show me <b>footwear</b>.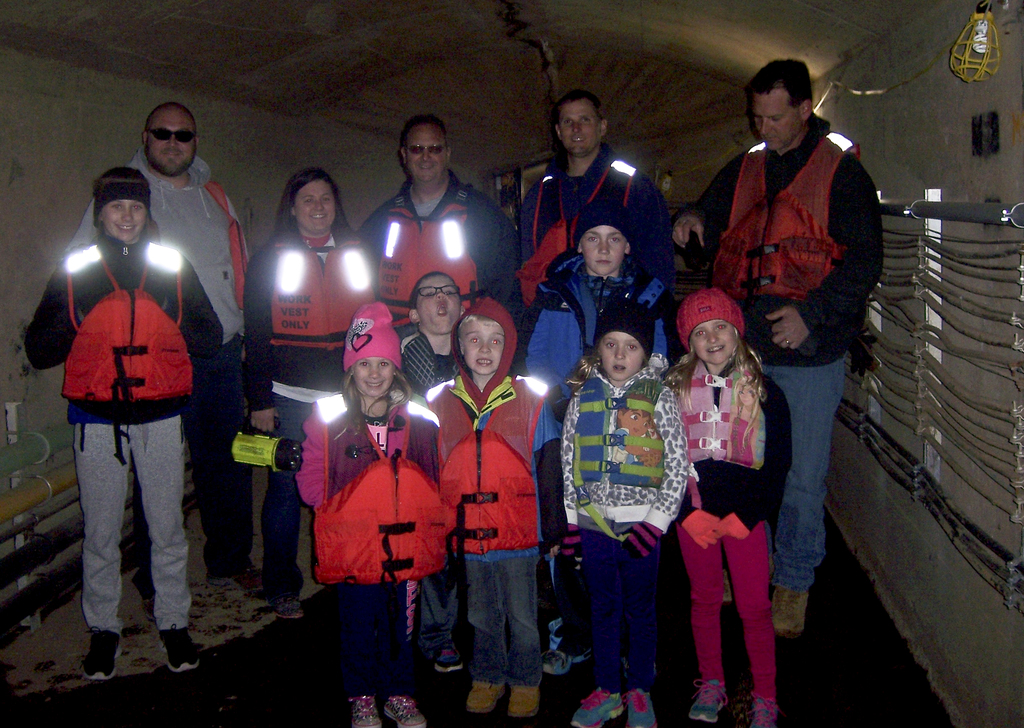
<b>footwear</b> is here: bbox(717, 571, 736, 613).
